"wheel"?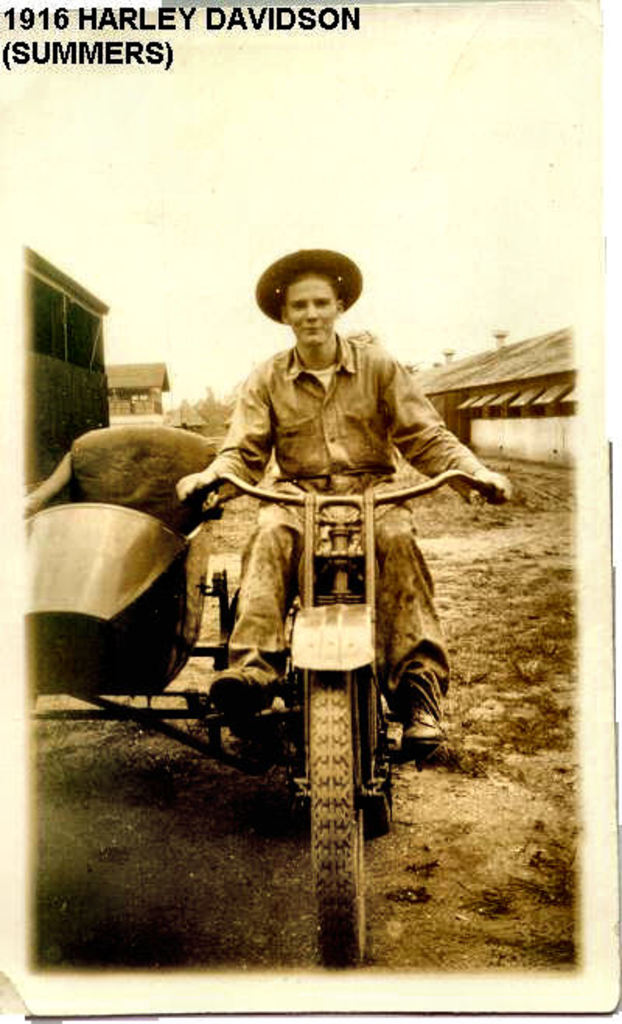
bbox=[300, 651, 359, 987]
